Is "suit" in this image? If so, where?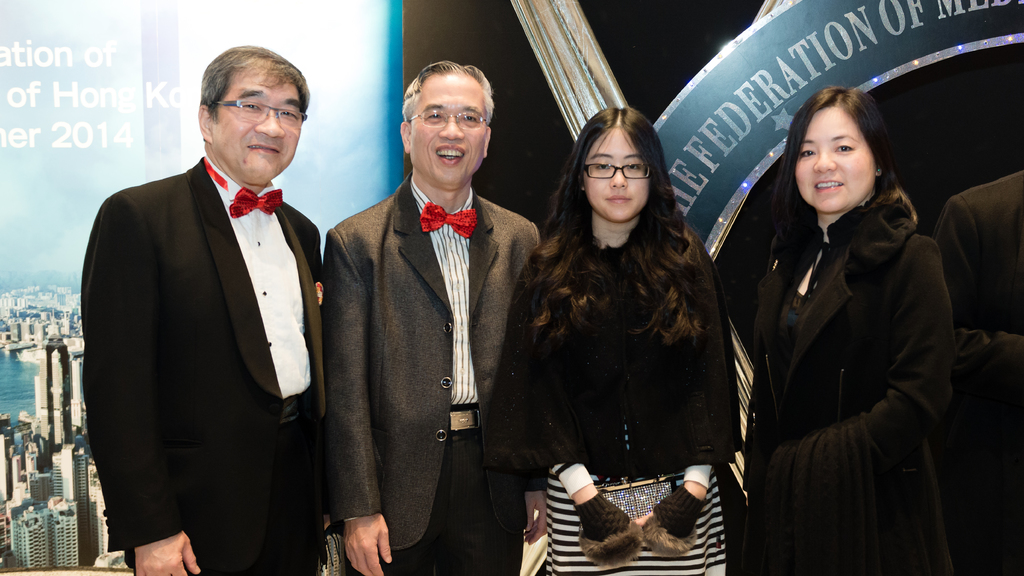
Yes, at bbox(329, 65, 535, 570).
